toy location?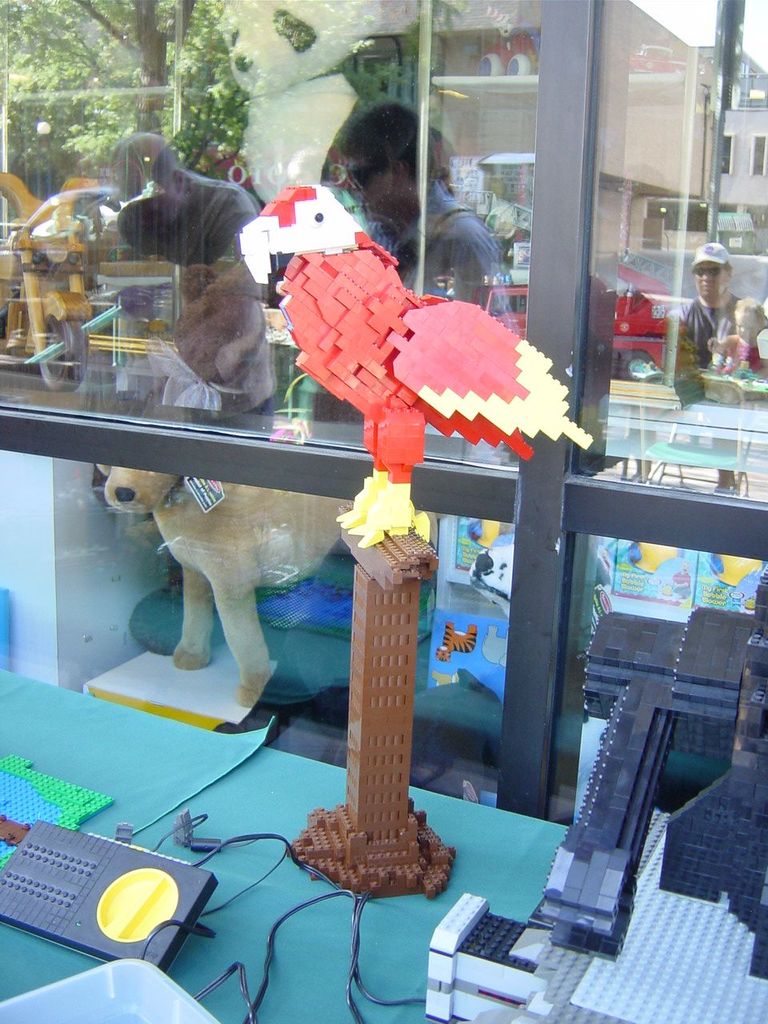
(left=134, top=0, right=450, bottom=253)
